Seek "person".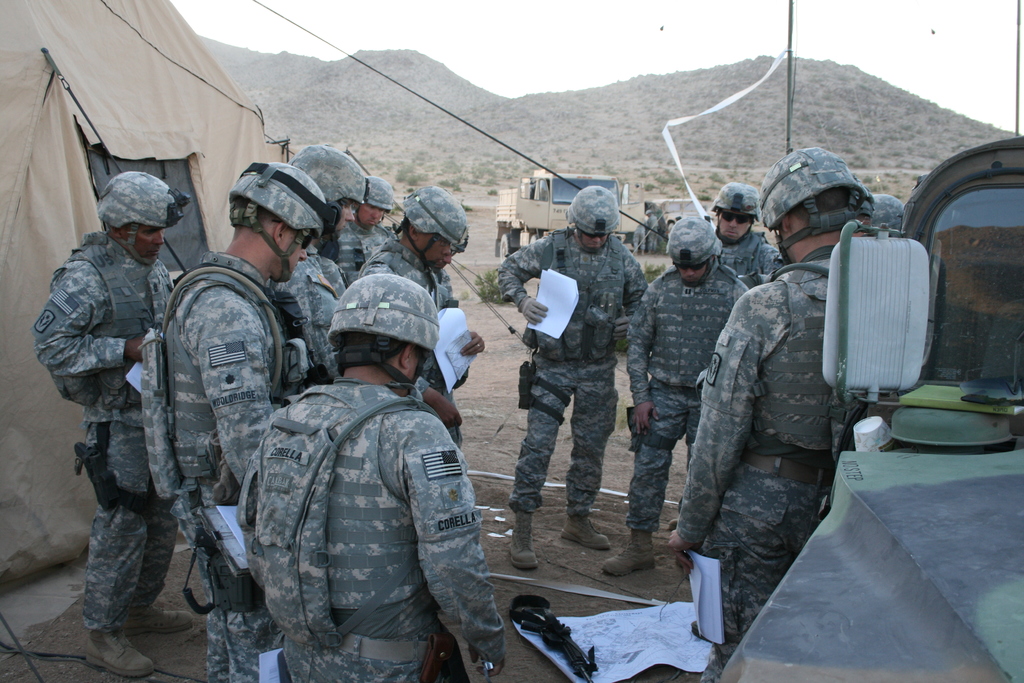
bbox=(145, 159, 342, 682).
